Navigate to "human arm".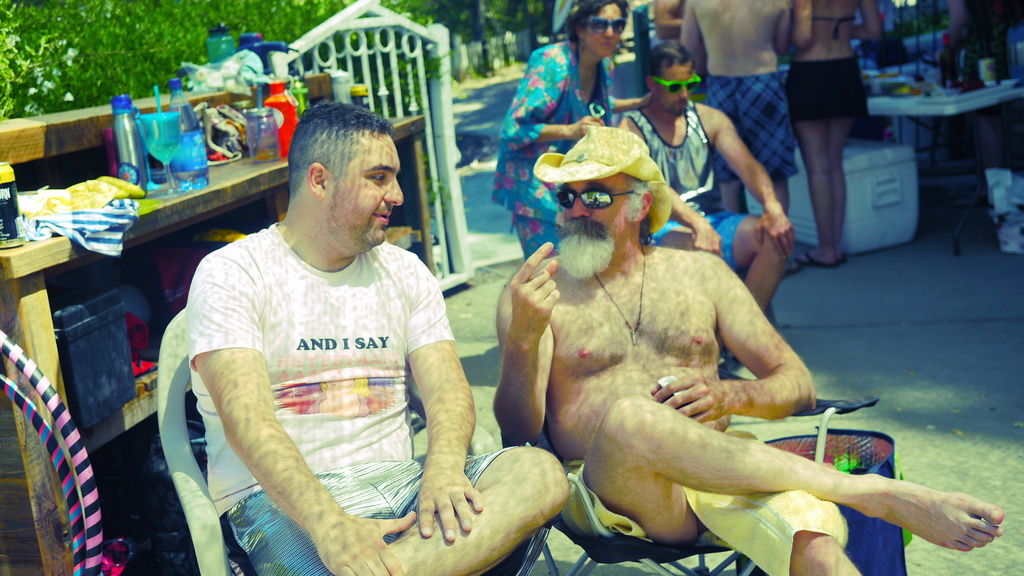
Navigation target: [x1=672, y1=0, x2=710, y2=77].
